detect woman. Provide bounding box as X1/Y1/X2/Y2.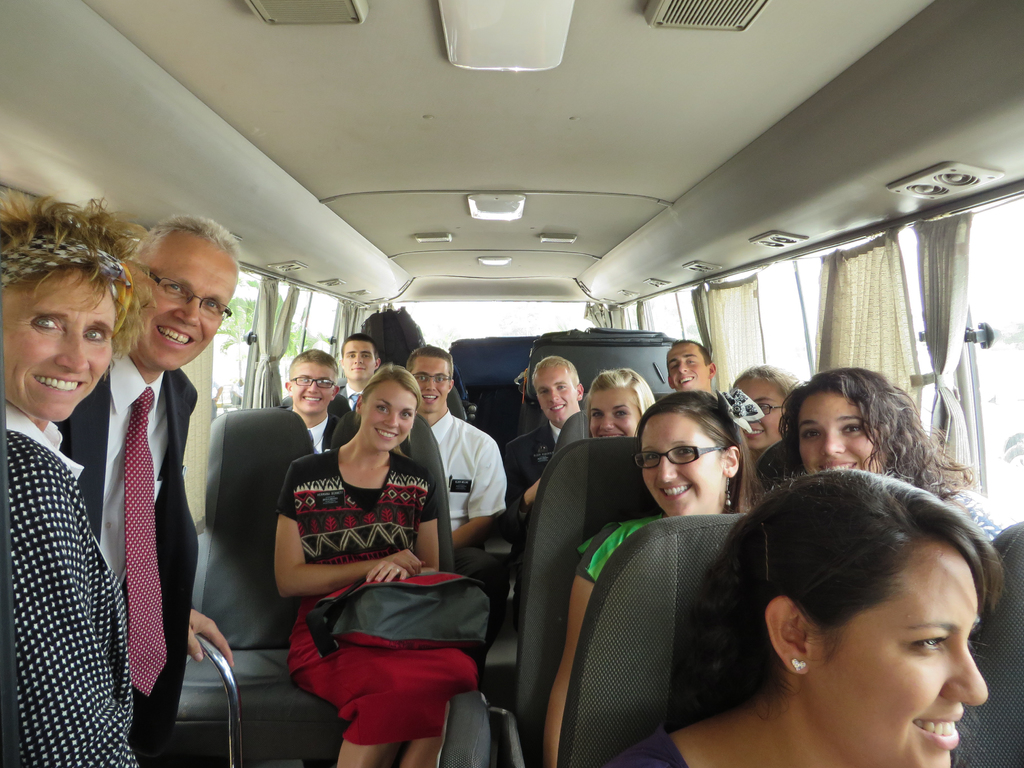
721/365/806/474.
